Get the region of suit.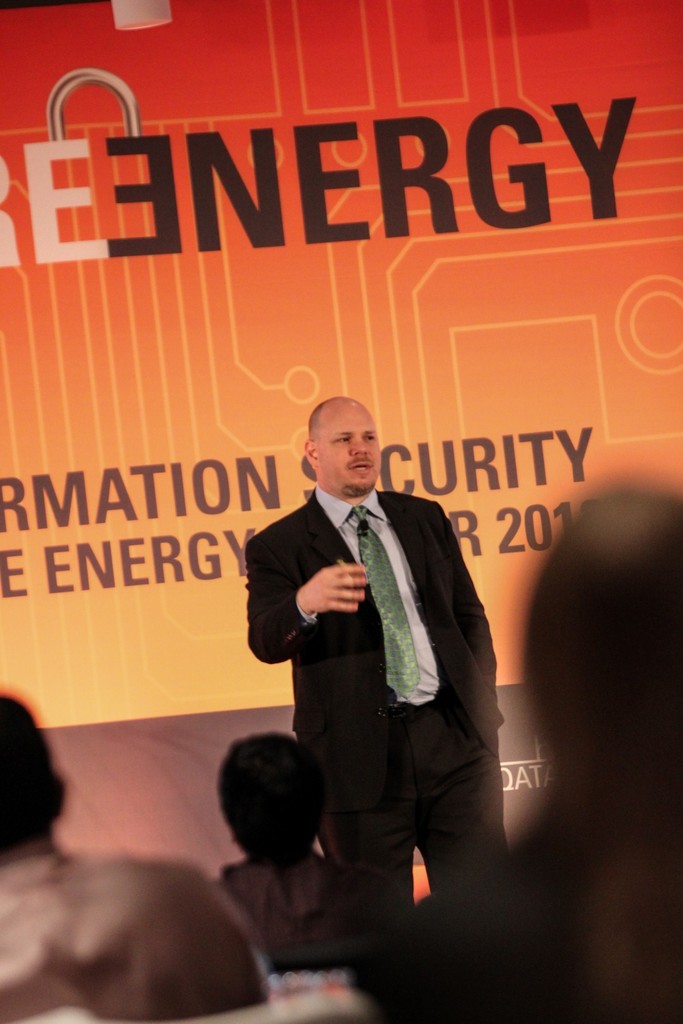
<box>248,418,505,928</box>.
